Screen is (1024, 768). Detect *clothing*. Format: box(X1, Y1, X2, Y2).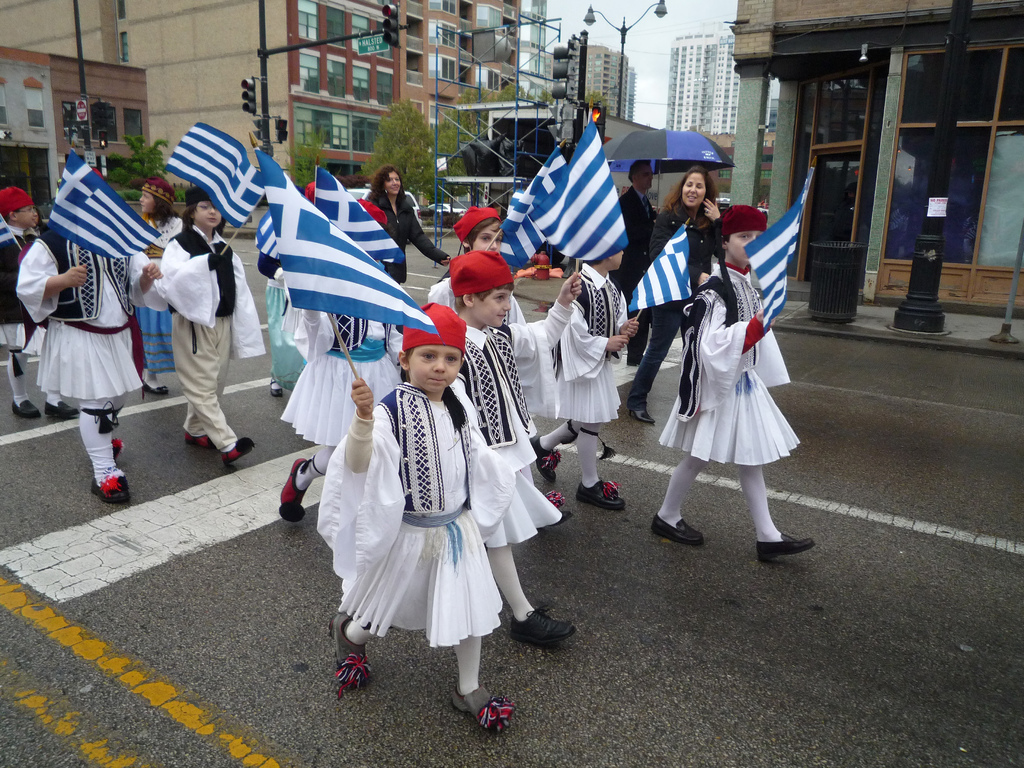
box(15, 225, 147, 410).
